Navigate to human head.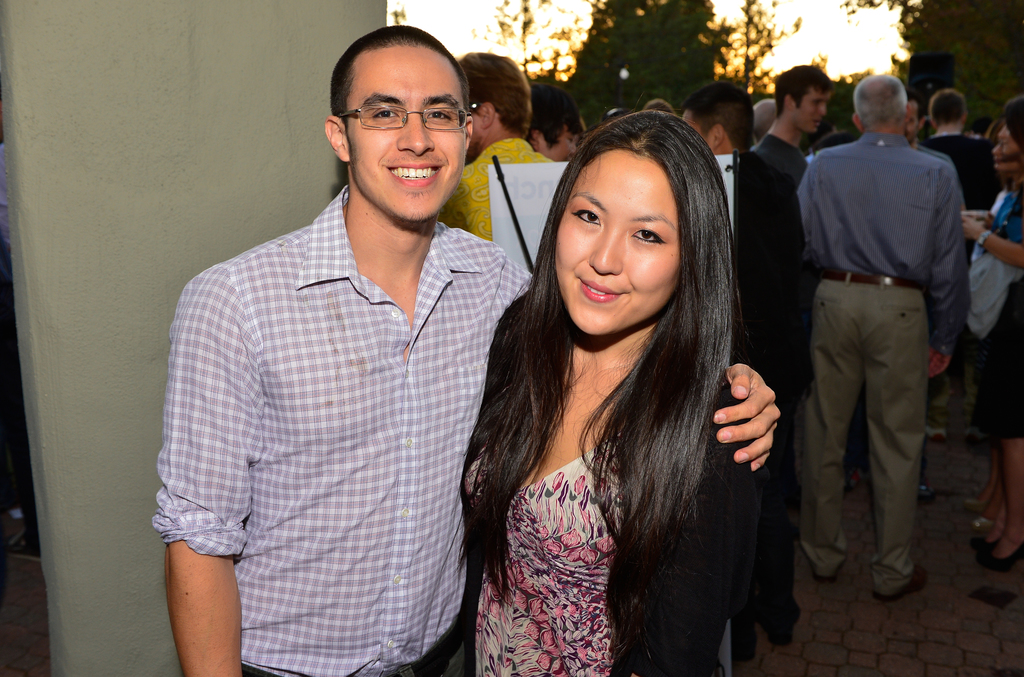
Navigation target: Rect(990, 103, 1023, 181).
